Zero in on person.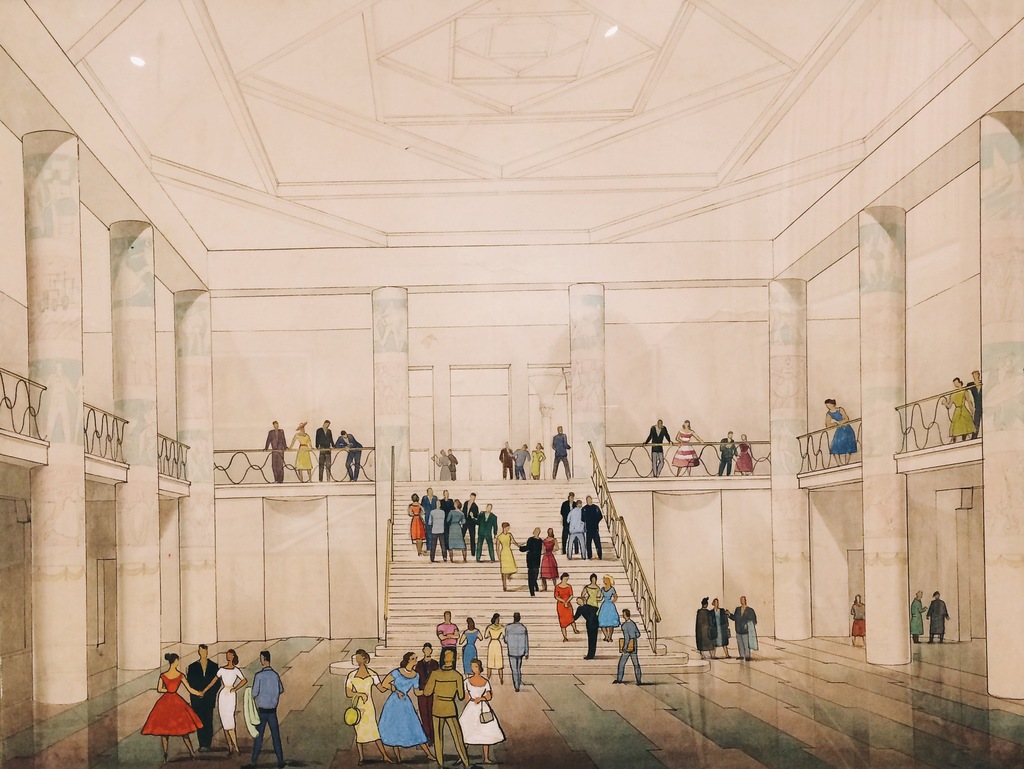
Zeroed in: [911, 593, 930, 644].
